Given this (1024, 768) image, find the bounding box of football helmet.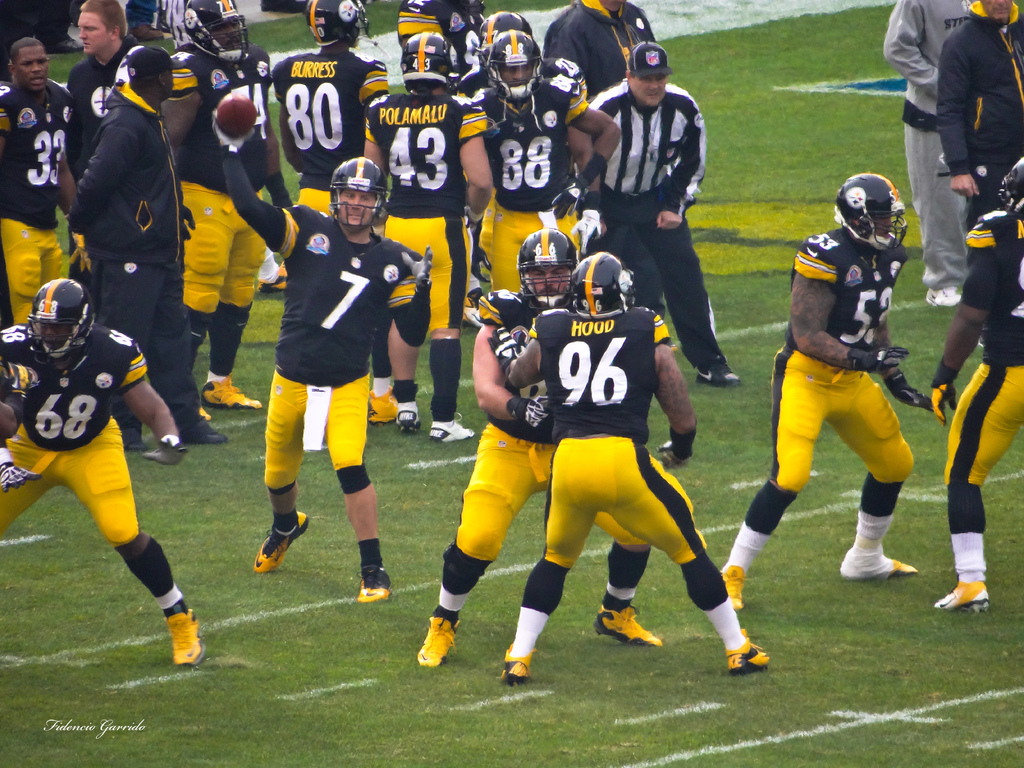
locate(181, 0, 252, 66).
